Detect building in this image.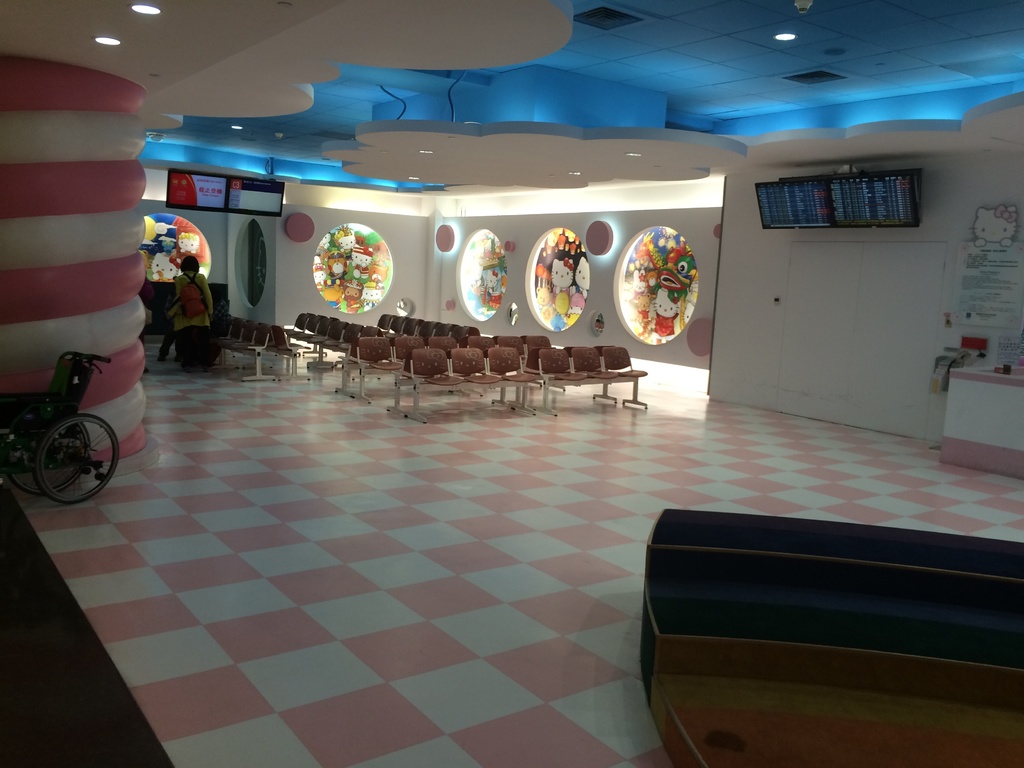
Detection: {"left": 0, "top": 0, "right": 1023, "bottom": 767}.
